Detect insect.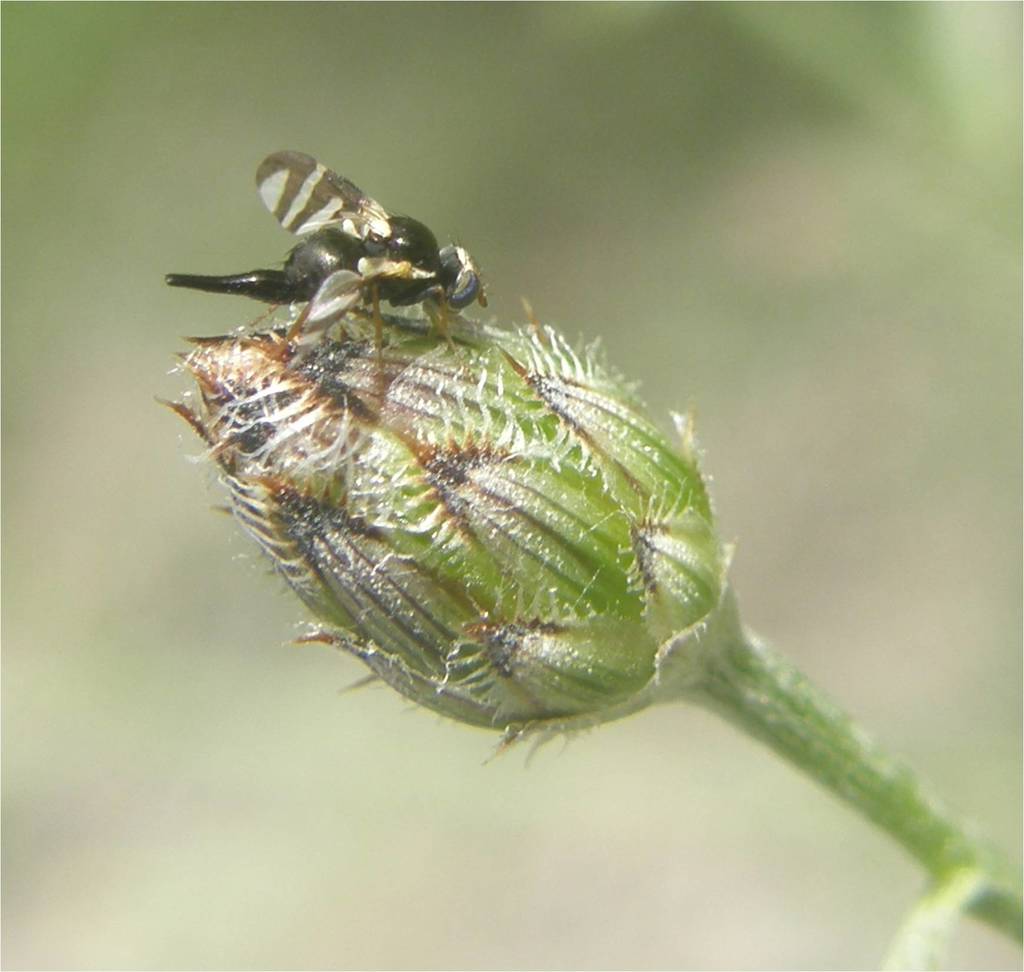
Detected at (159,140,501,402).
